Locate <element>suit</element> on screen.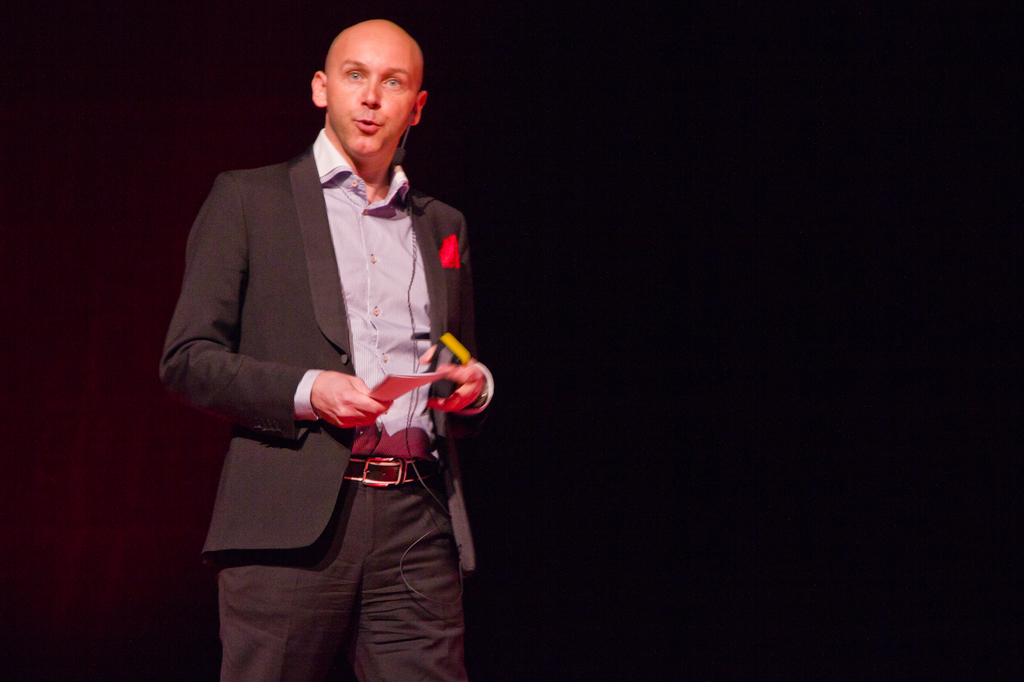
On screen at <box>167,75,495,603</box>.
